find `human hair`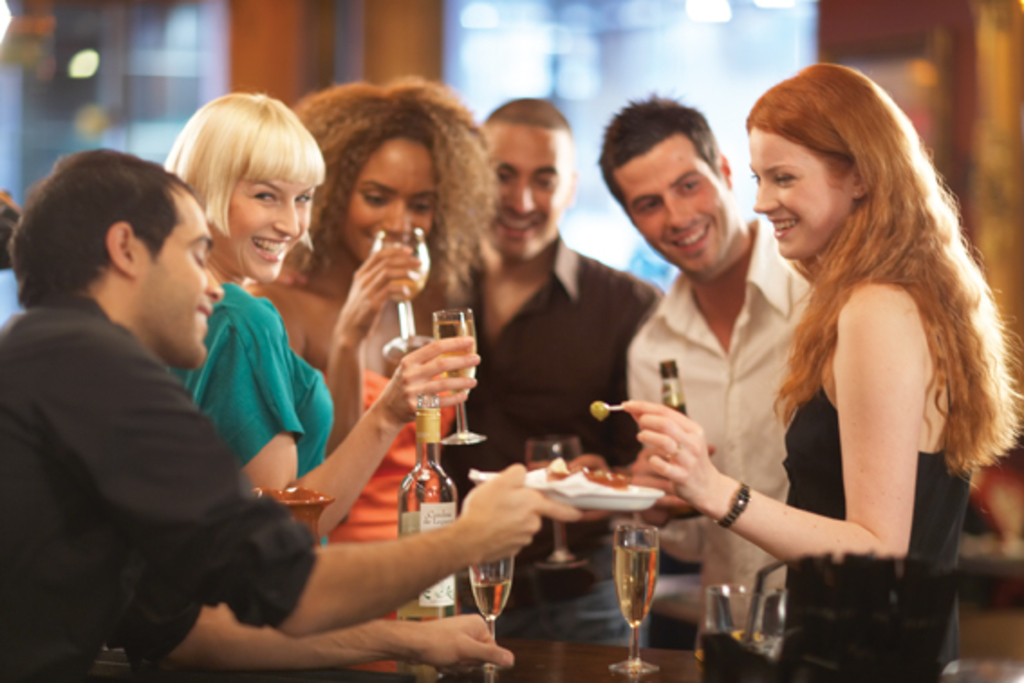
BBox(291, 72, 504, 309)
